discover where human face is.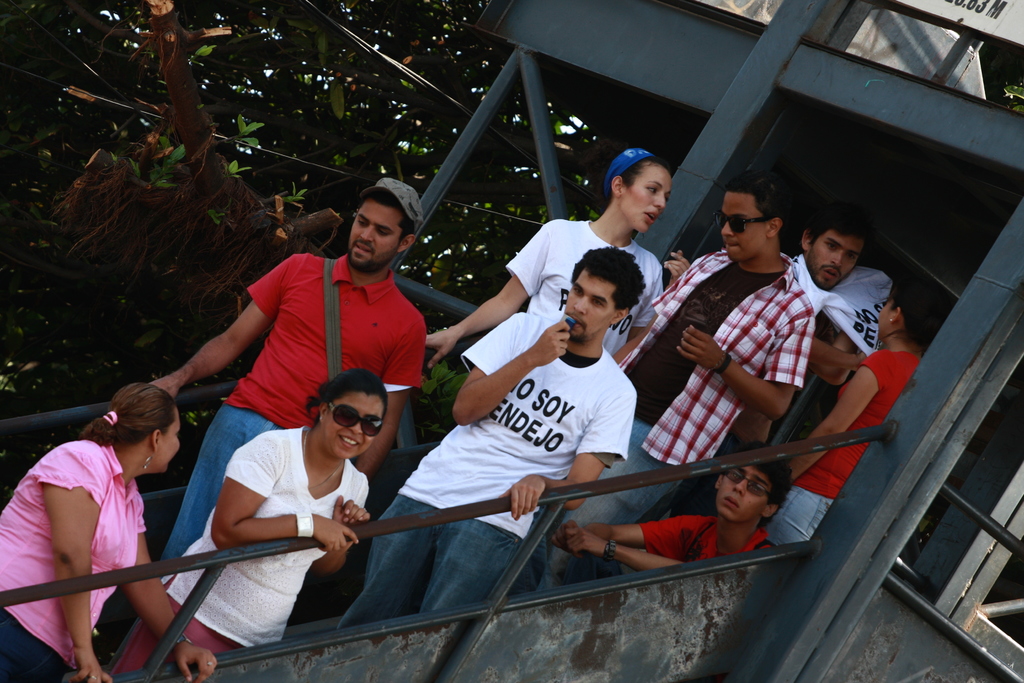
Discovered at locate(713, 465, 768, 522).
